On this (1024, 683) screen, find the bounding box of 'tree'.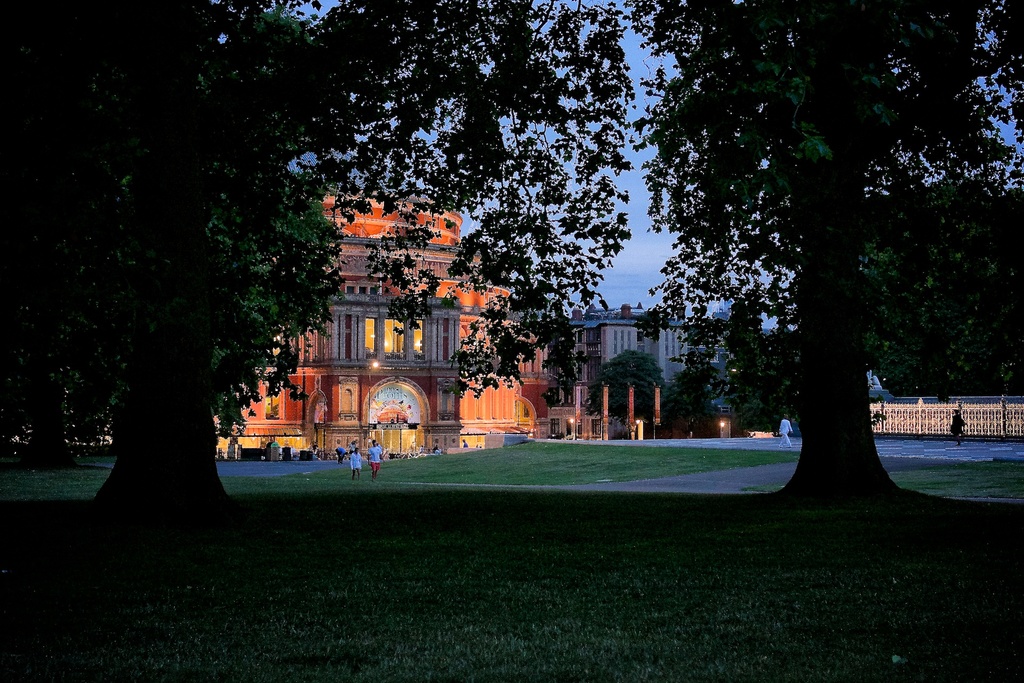
Bounding box: bbox=(855, 178, 1023, 392).
